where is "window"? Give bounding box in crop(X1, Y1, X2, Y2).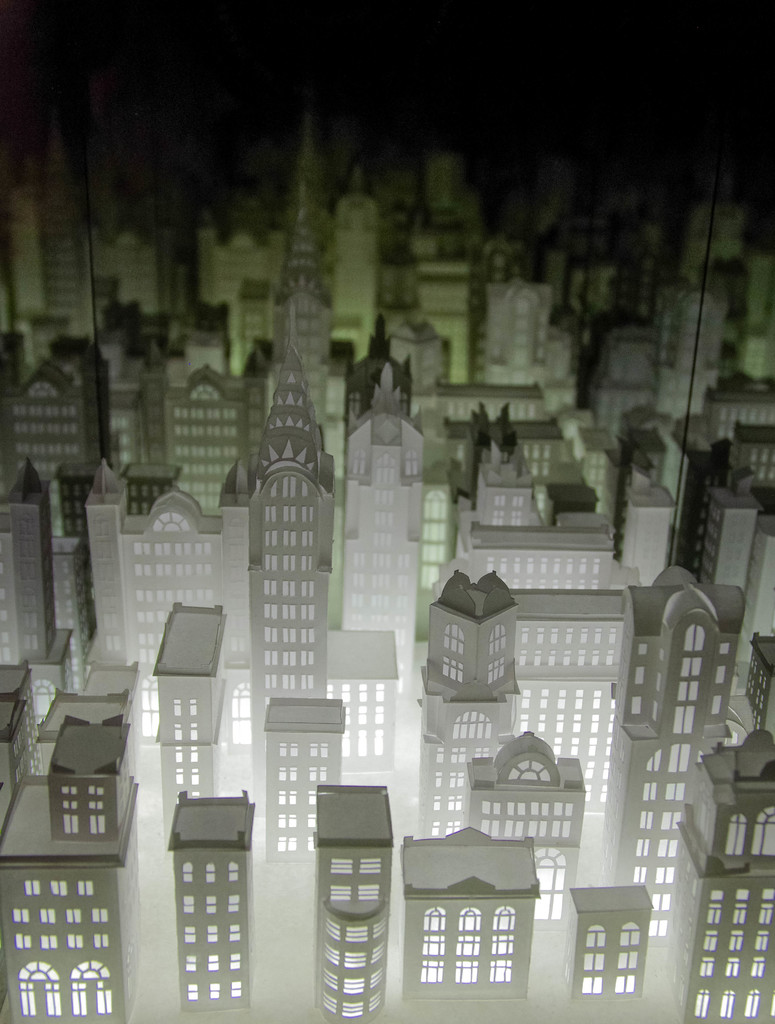
crop(534, 626, 543, 643).
